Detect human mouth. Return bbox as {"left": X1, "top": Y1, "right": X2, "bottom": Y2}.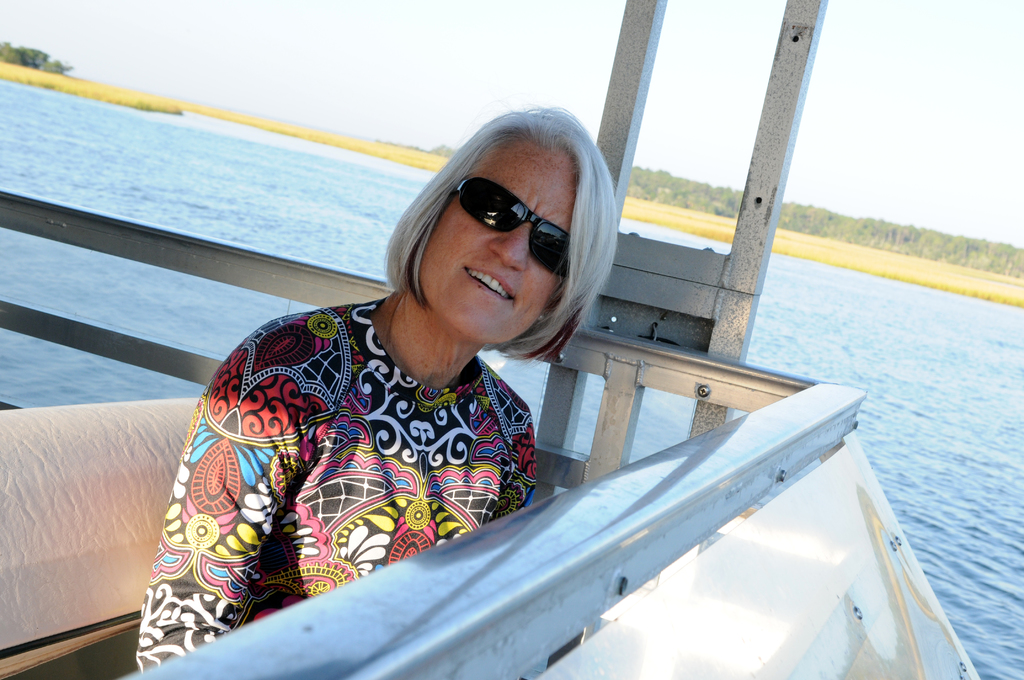
{"left": 463, "top": 264, "right": 514, "bottom": 300}.
